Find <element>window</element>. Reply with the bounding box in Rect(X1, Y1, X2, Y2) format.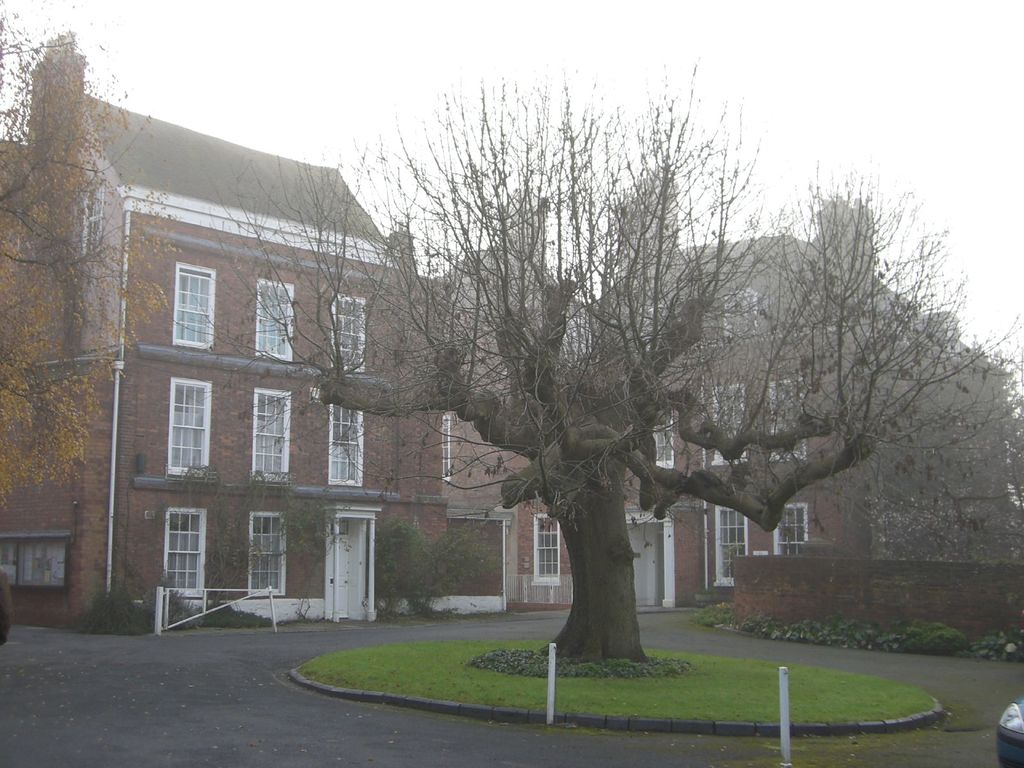
Rect(764, 378, 808, 465).
